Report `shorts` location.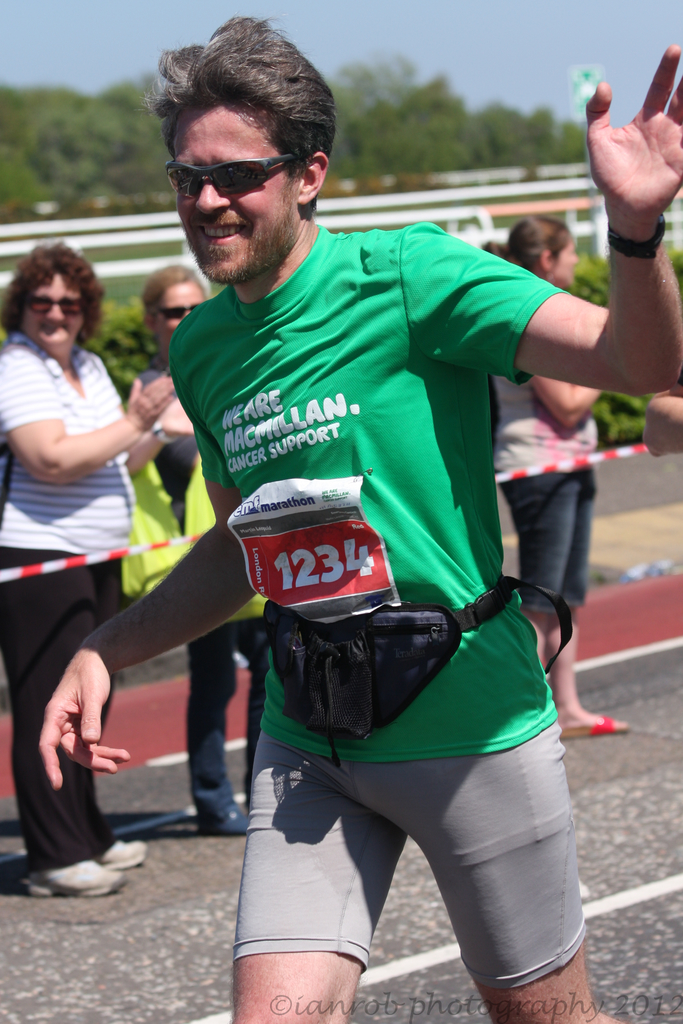
Report: (265,644,582,950).
